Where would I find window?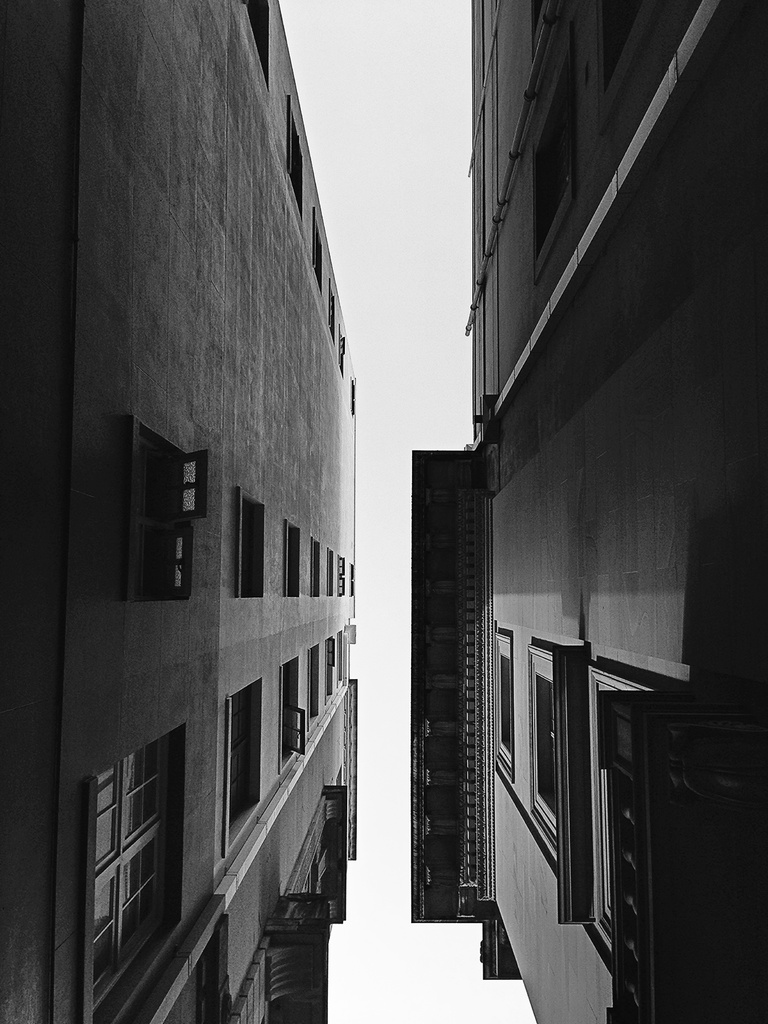
At (282, 515, 303, 606).
